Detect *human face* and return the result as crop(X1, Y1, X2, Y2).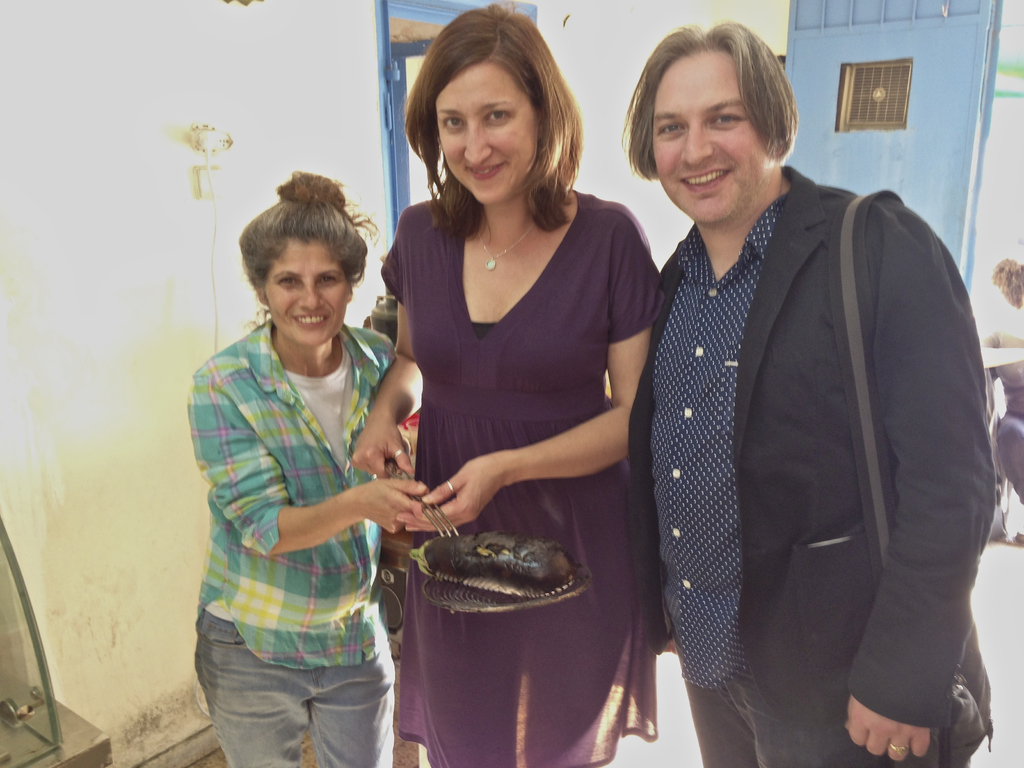
crop(437, 61, 538, 202).
